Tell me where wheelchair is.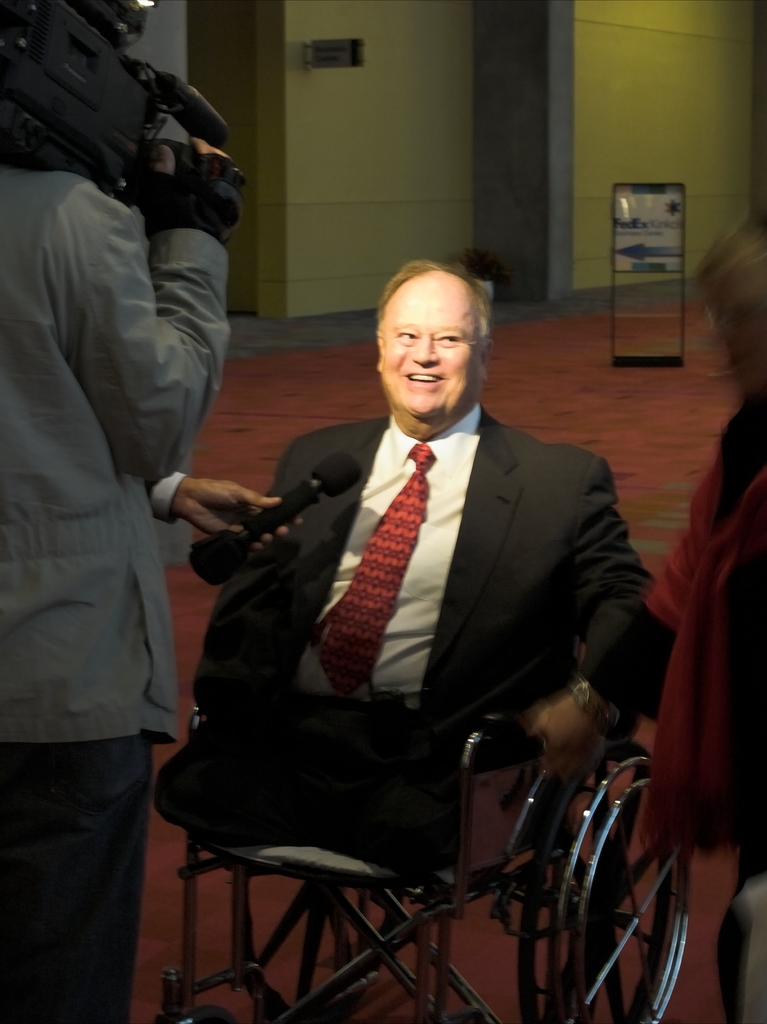
wheelchair is at region(149, 737, 695, 1023).
